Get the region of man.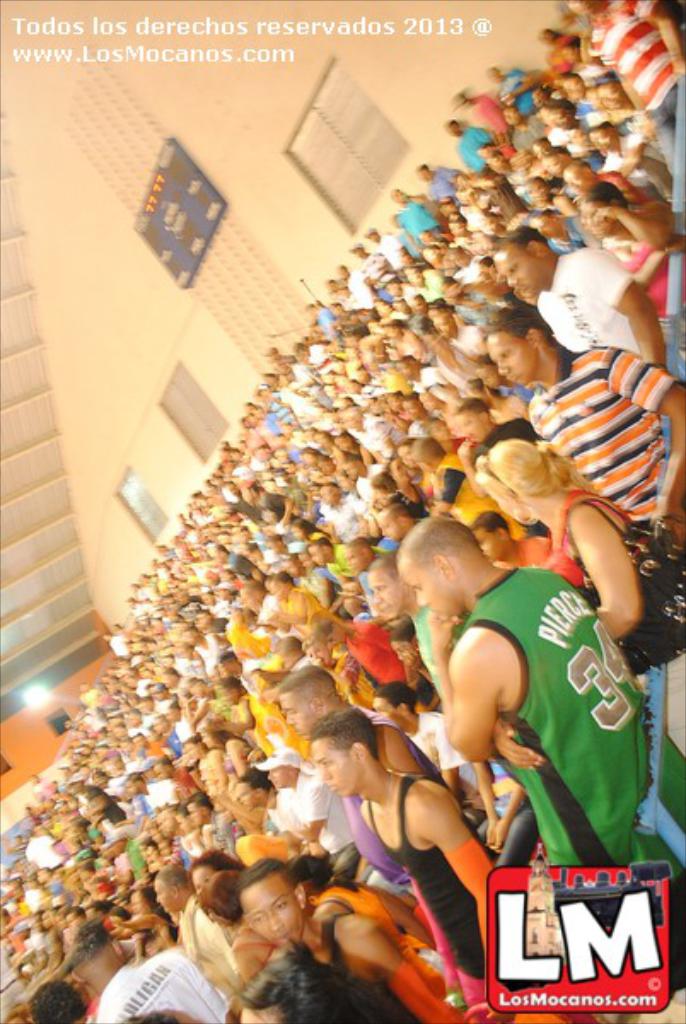
309/708/502/1015.
